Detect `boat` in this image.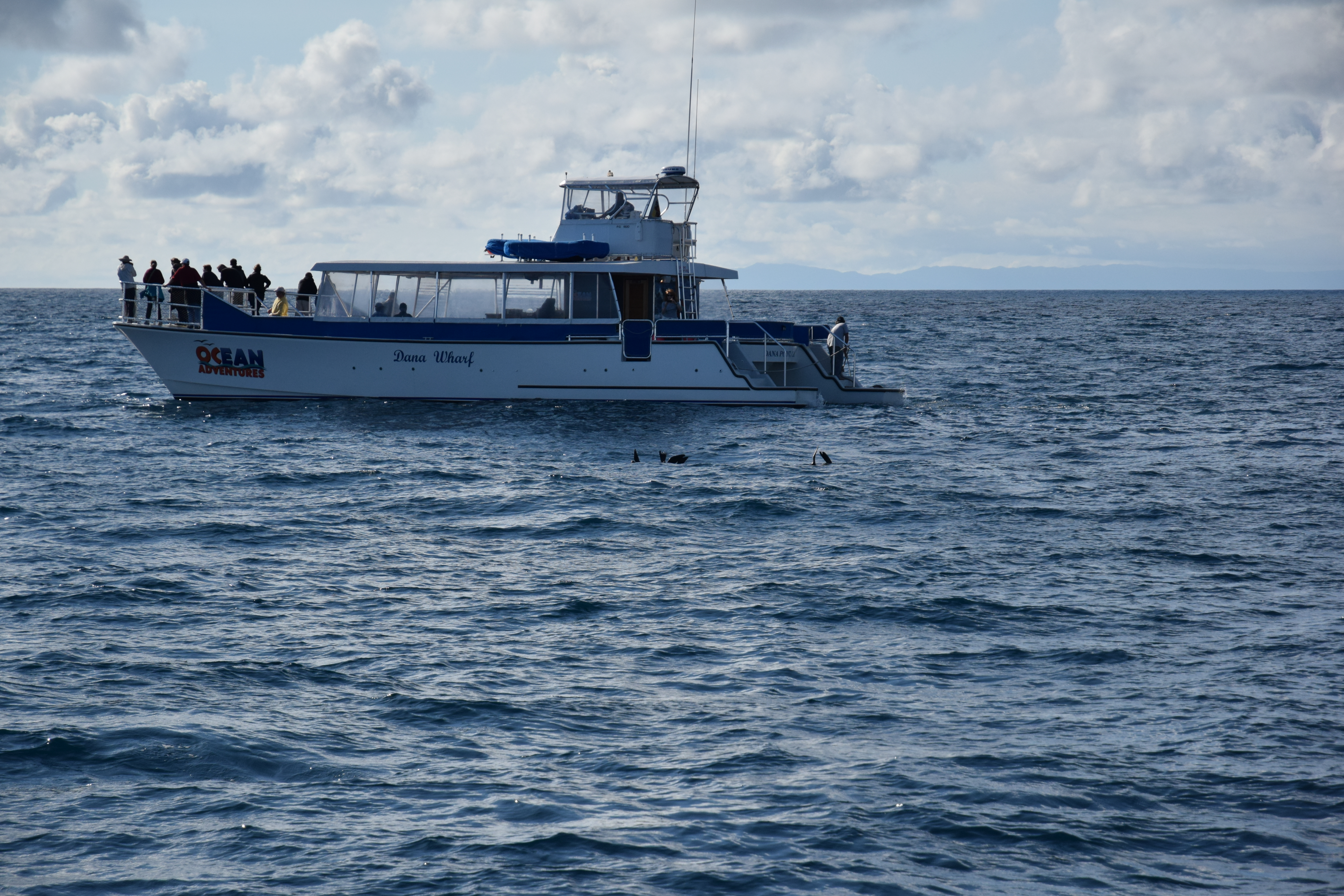
Detection: (x1=27, y1=31, x2=199, y2=94).
